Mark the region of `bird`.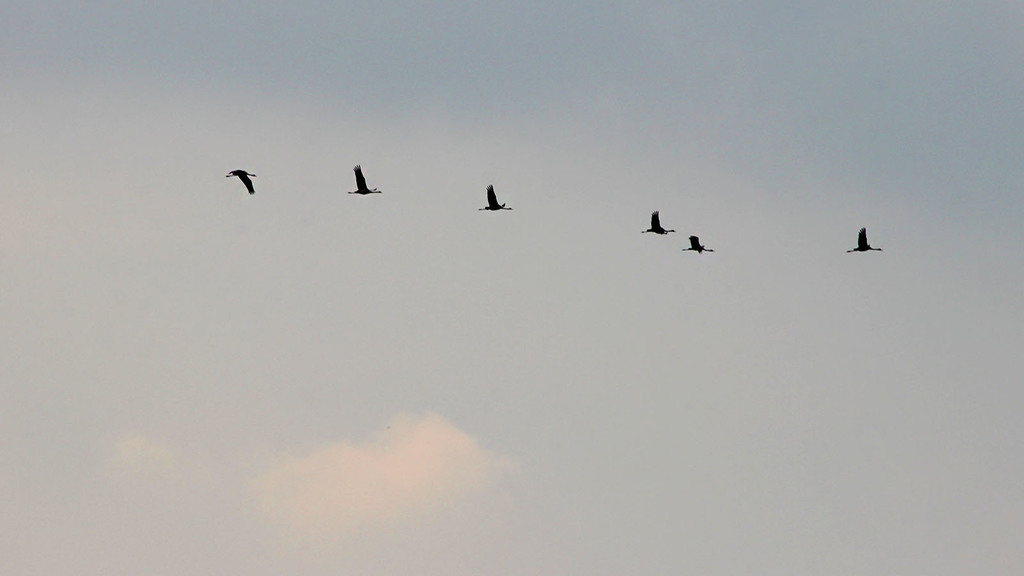
Region: x1=225 y1=167 x2=257 y2=195.
